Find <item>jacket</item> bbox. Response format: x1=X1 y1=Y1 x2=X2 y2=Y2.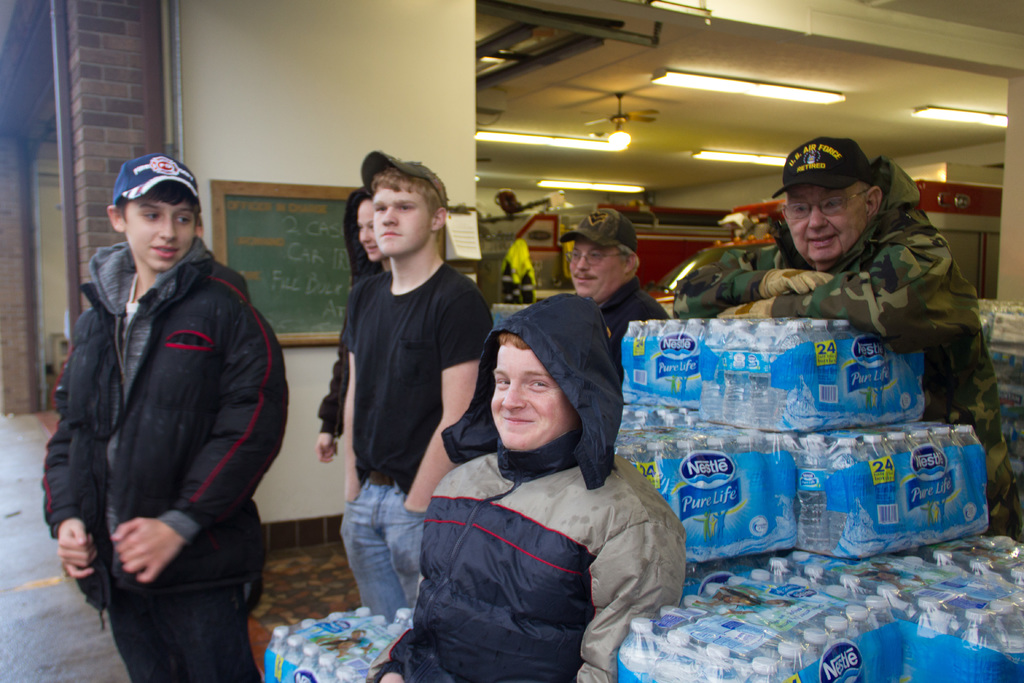
x1=372 y1=291 x2=687 y2=682.
